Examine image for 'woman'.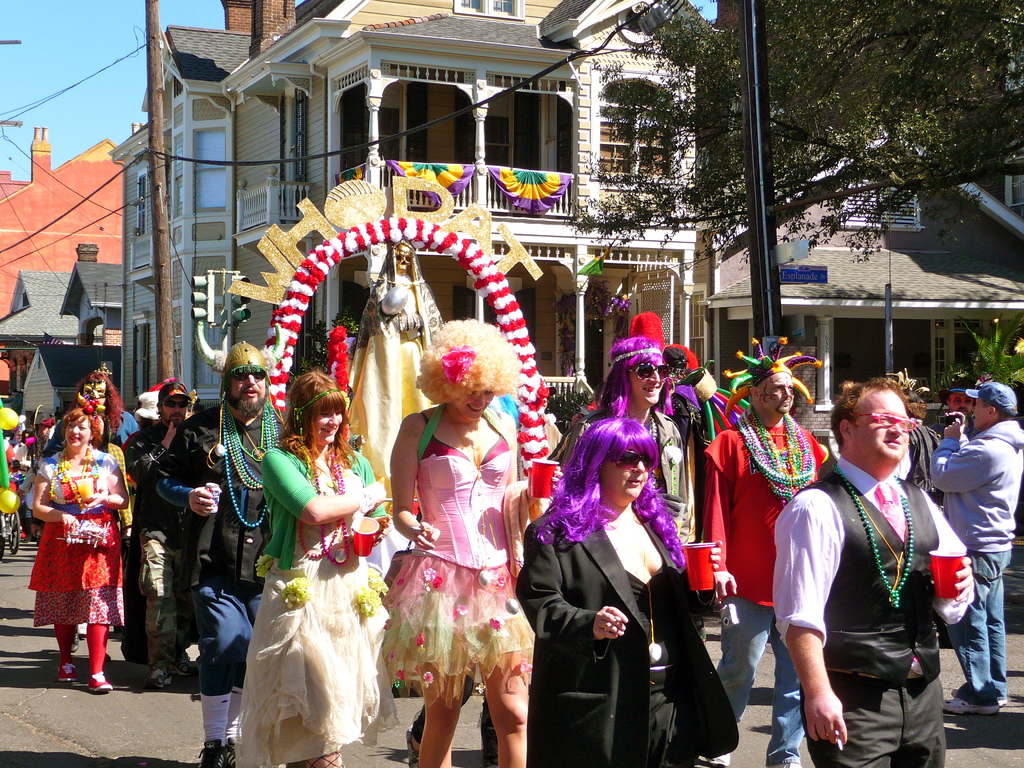
Examination result: left=18, top=406, right=134, bottom=703.
